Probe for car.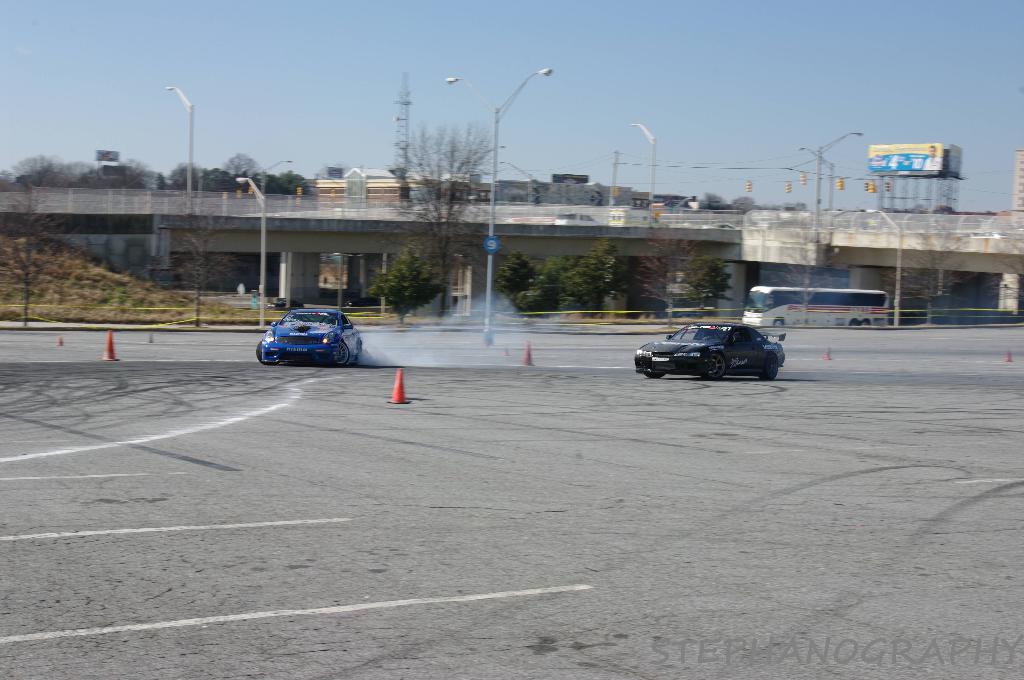
Probe result: box(633, 322, 784, 383).
